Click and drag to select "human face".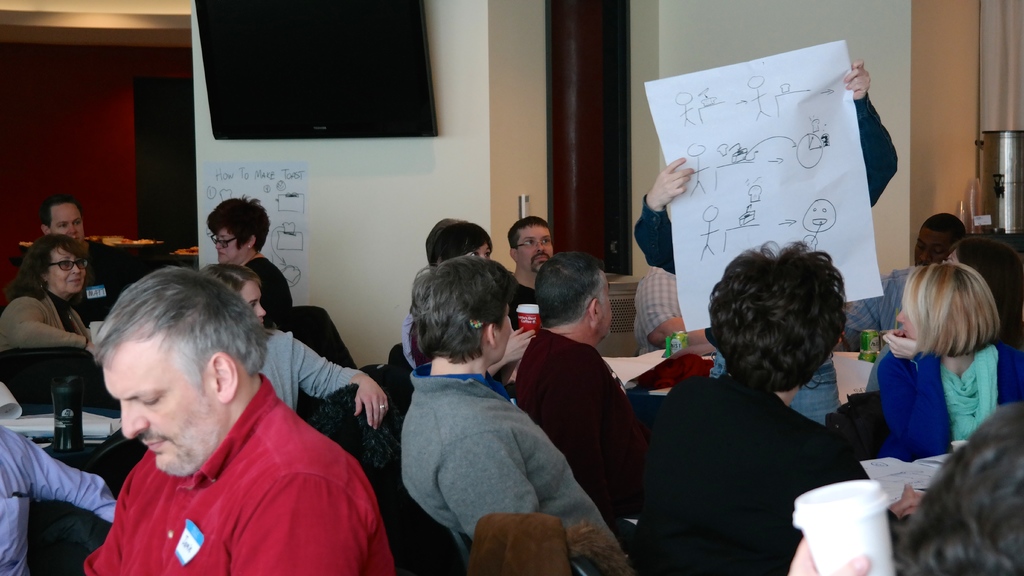
Selection: region(48, 242, 89, 298).
